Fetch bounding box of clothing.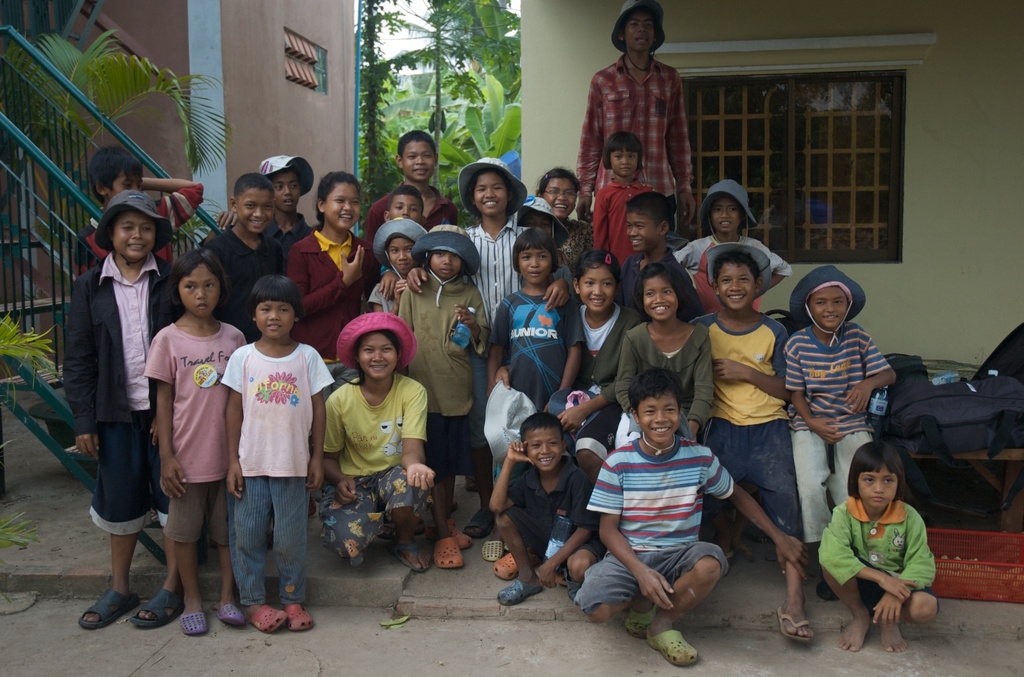
Bbox: <bbox>459, 226, 515, 339</bbox>.
